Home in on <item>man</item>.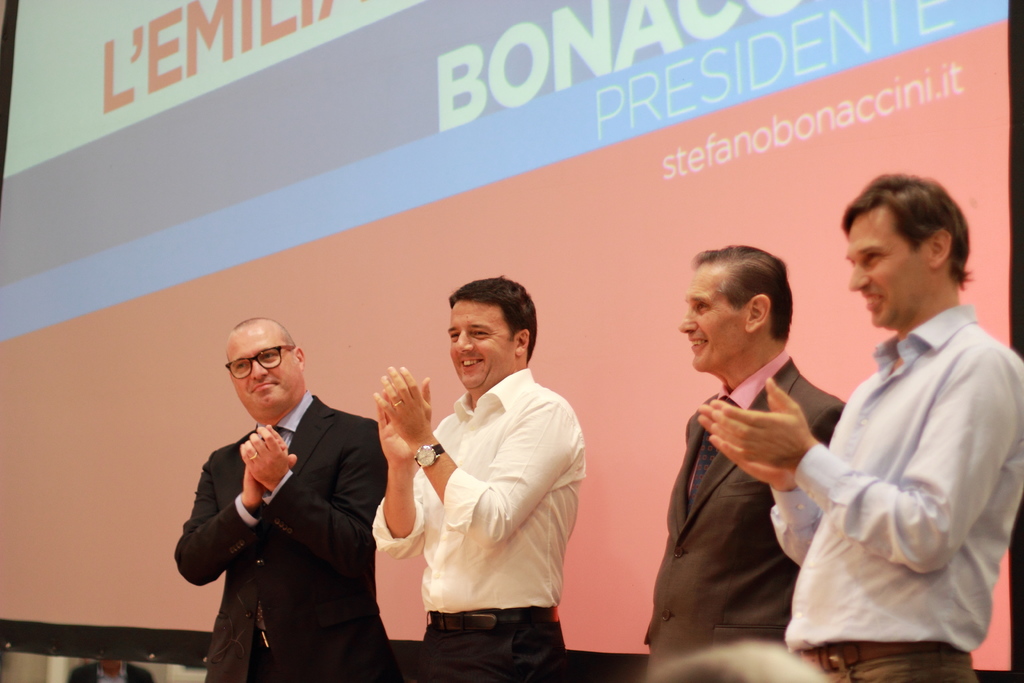
Homed in at Rect(179, 308, 399, 673).
